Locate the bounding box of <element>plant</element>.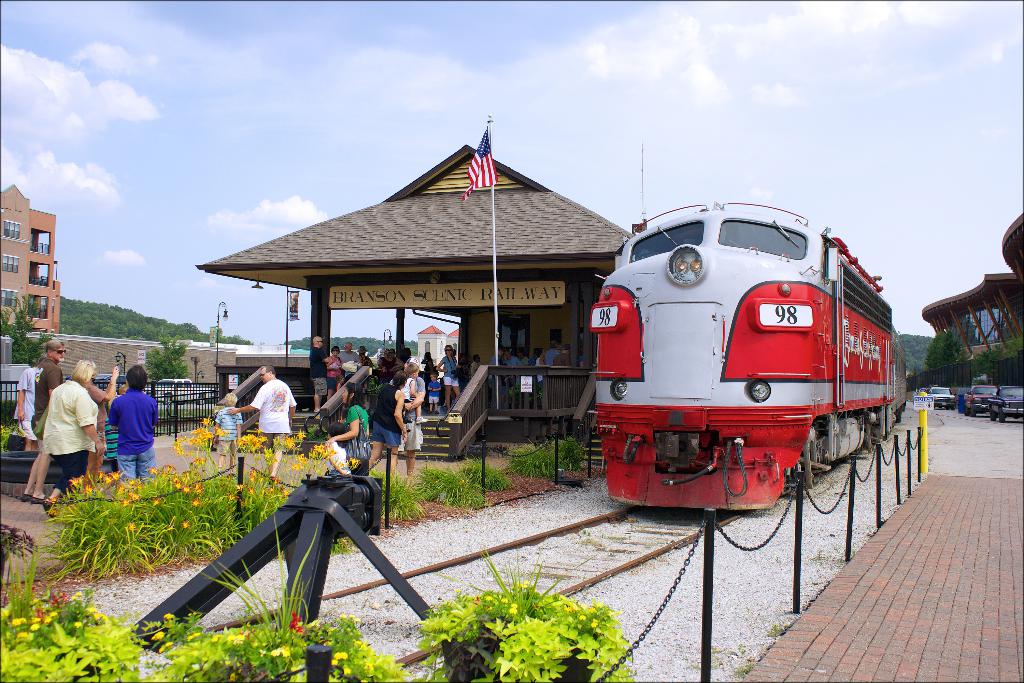
Bounding box: {"x1": 502, "y1": 434, "x2": 556, "y2": 475}.
